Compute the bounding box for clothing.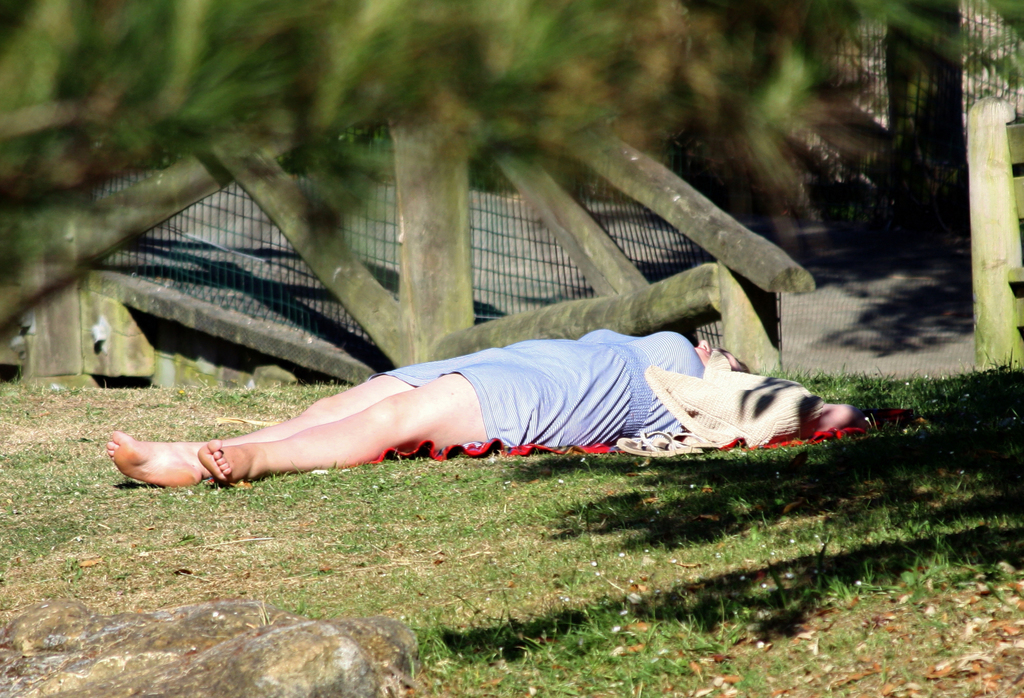
[365, 325, 710, 444].
